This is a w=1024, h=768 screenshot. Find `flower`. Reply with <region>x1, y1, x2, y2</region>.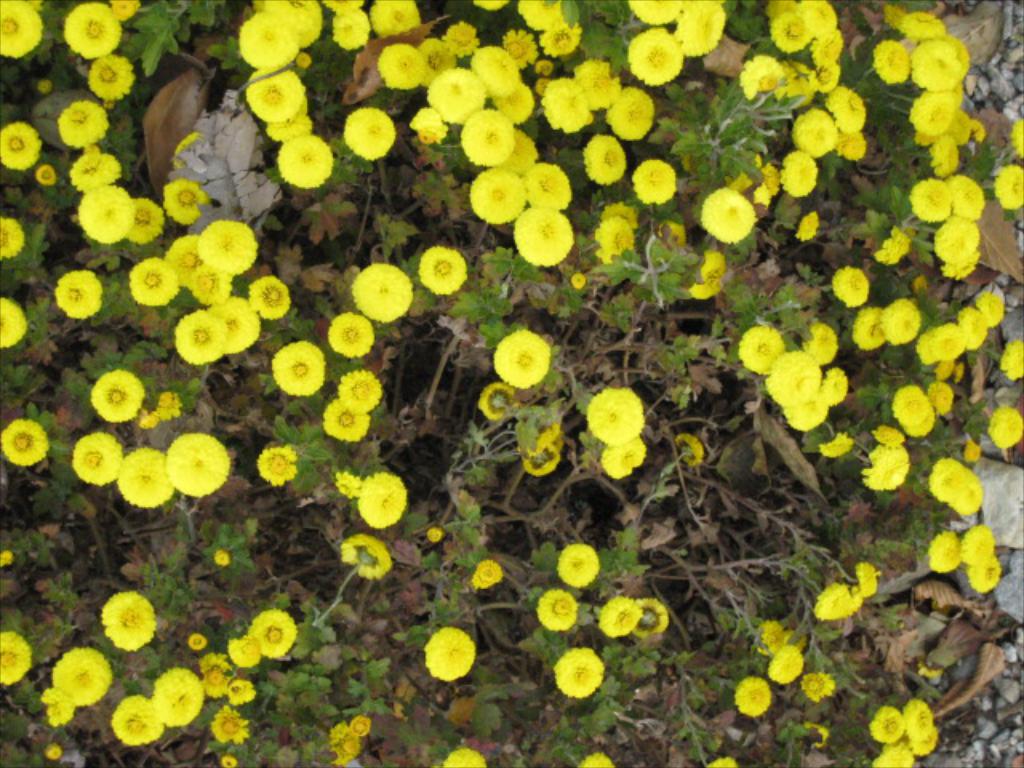
<region>250, 275, 288, 317</region>.
